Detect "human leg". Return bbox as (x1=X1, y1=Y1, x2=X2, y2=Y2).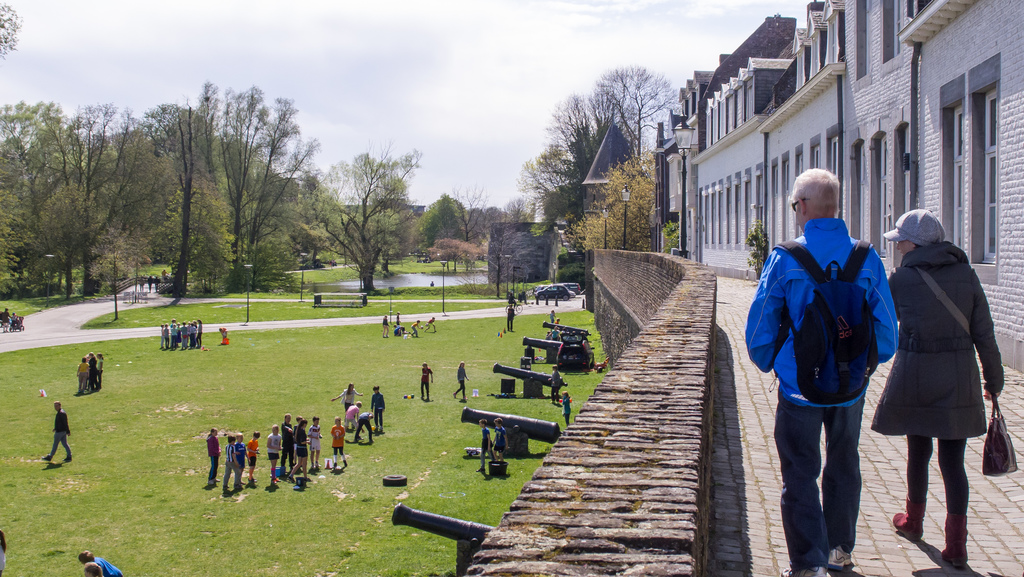
(x1=897, y1=430, x2=934, y2=547).
